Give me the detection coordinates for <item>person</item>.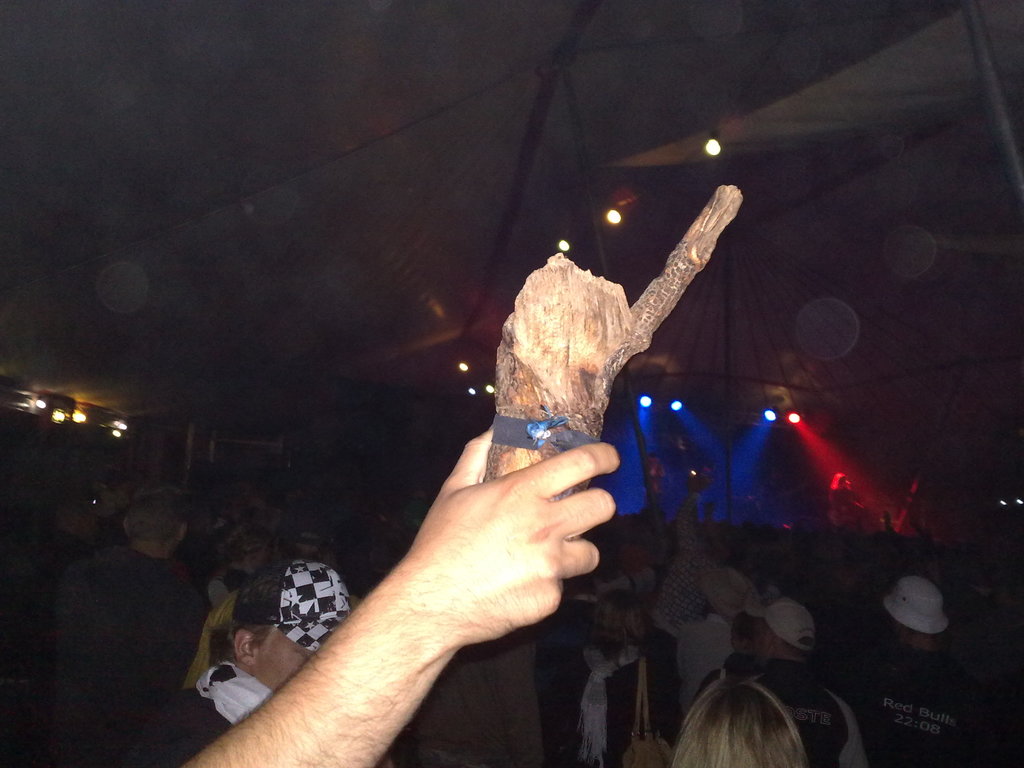
region(156, 552, 394, 758).
